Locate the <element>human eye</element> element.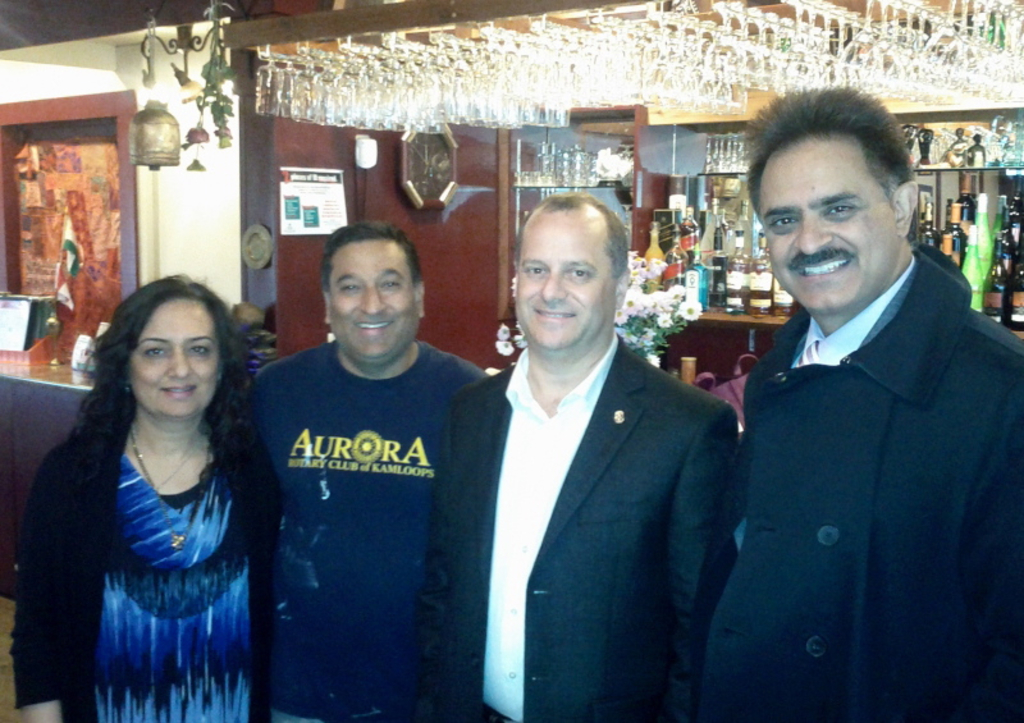
Element bbox: left=182, top=340, right=211, bottom=361.
